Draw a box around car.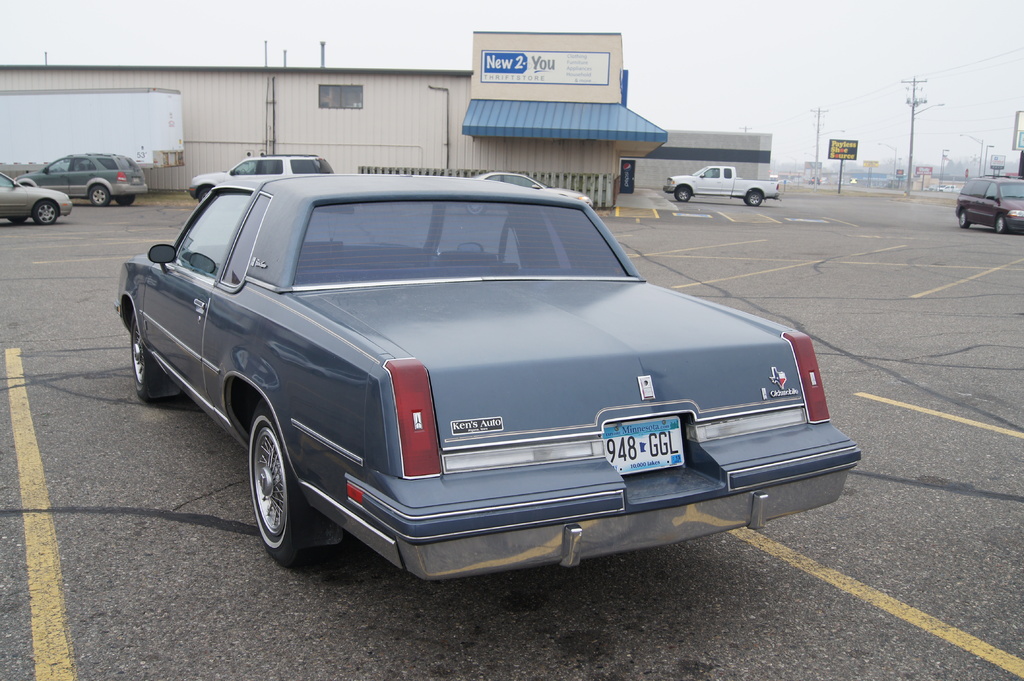
Rect(15, 151, 150, 206).
